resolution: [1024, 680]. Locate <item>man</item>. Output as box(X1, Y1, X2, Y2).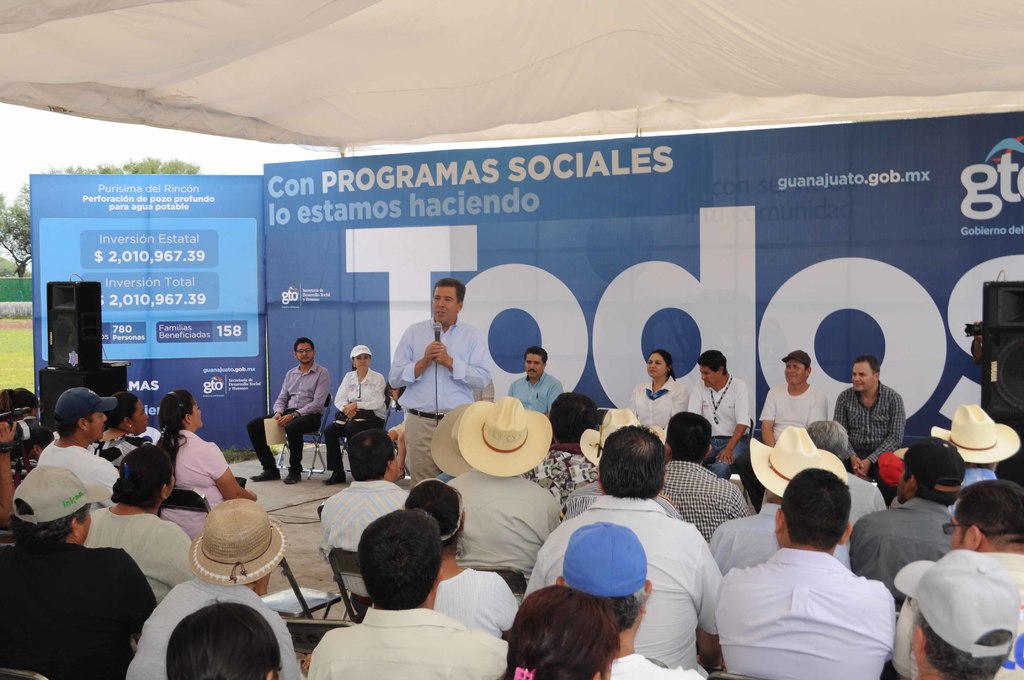
box(530, 392, 601, 497).
